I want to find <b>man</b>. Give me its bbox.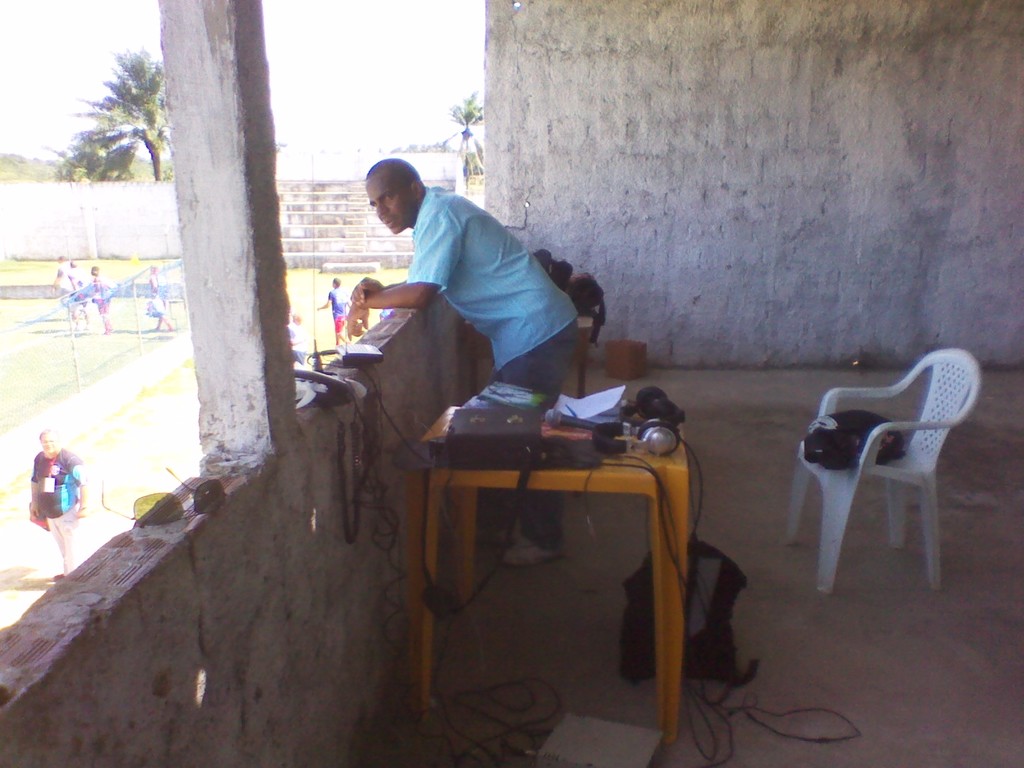
345, 161, 580, 572.
